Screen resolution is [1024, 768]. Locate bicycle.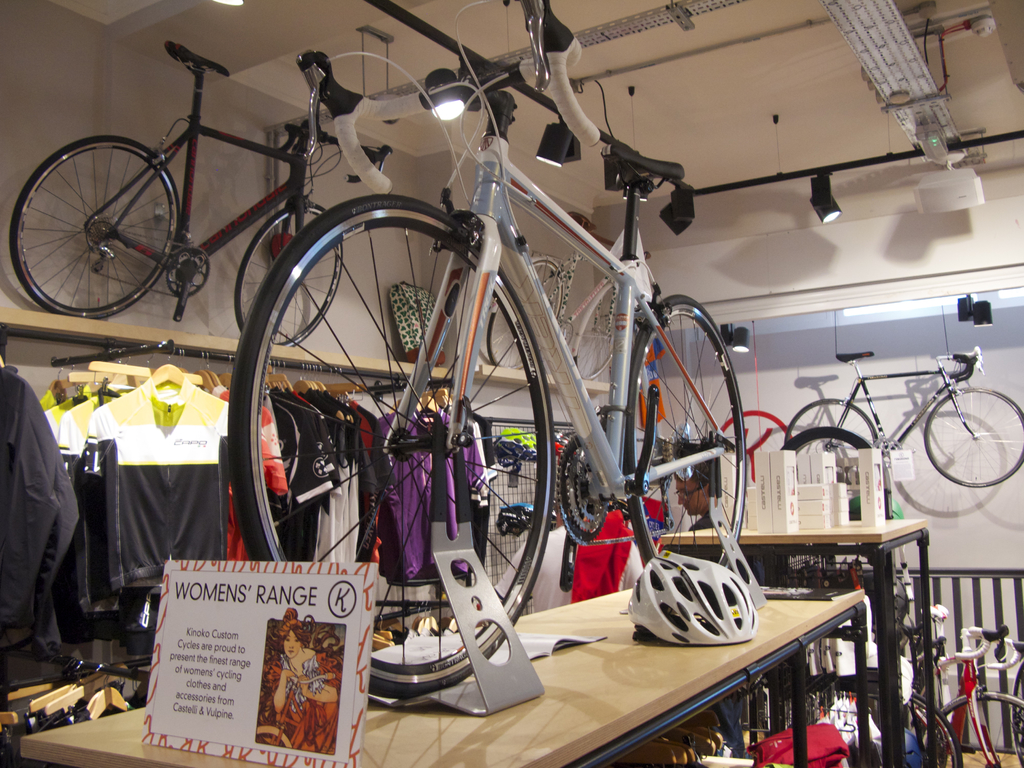
x1=488, y1=212, x2=652, y2=381.
